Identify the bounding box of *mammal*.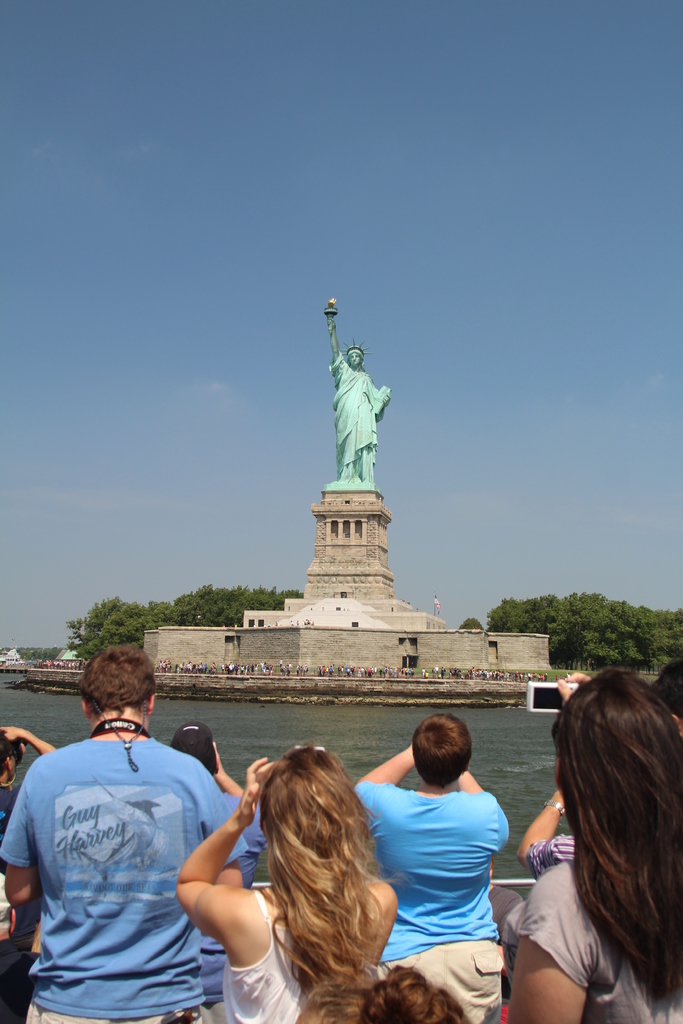
[513,656,682,875].
